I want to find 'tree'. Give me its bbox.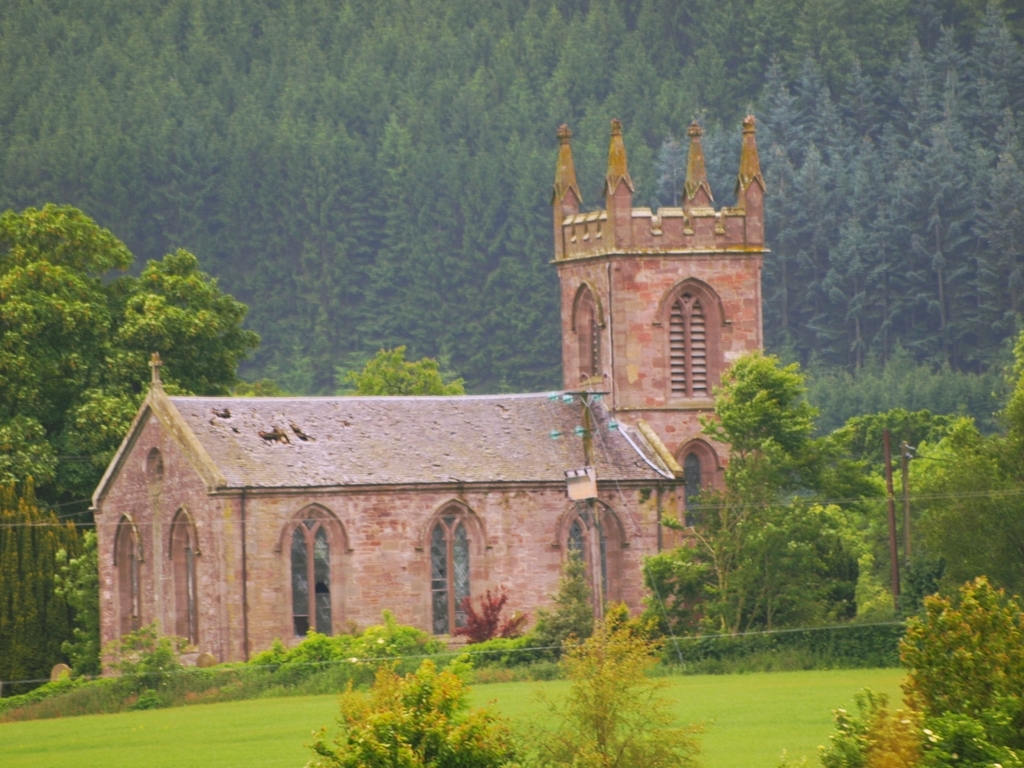
bbox=(350, 342, 463, 393).
